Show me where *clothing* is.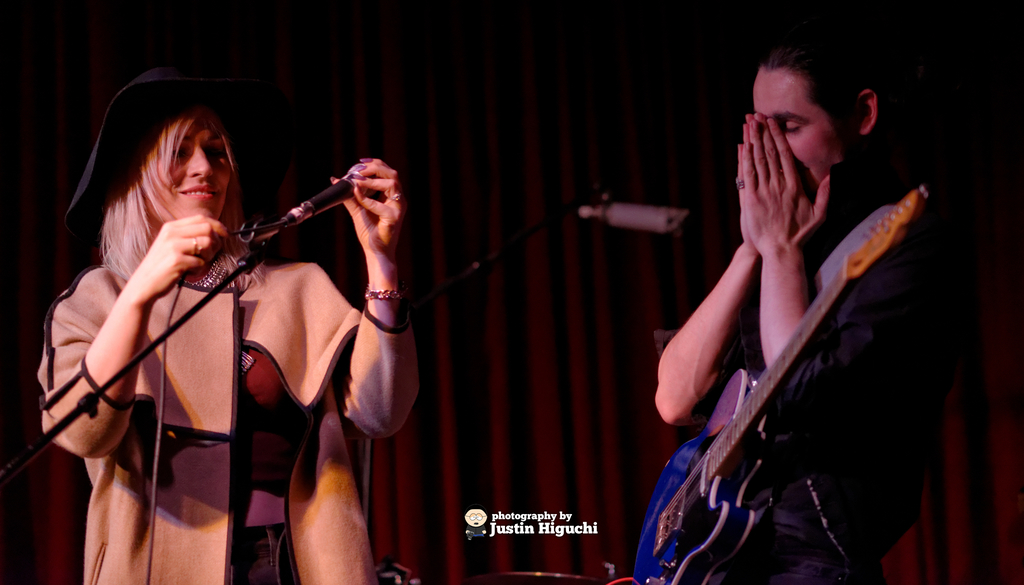
*clothing* is at x1=30 y1=266 x2=378 y2=584.
